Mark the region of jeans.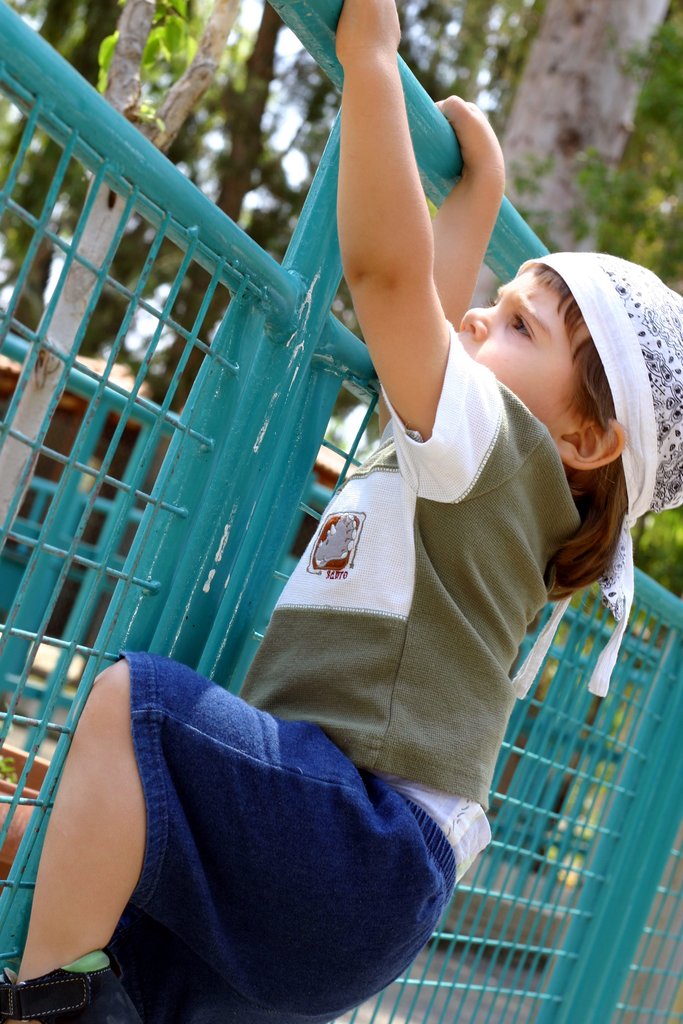
Region: locate(60, 645, 484, 1023).
